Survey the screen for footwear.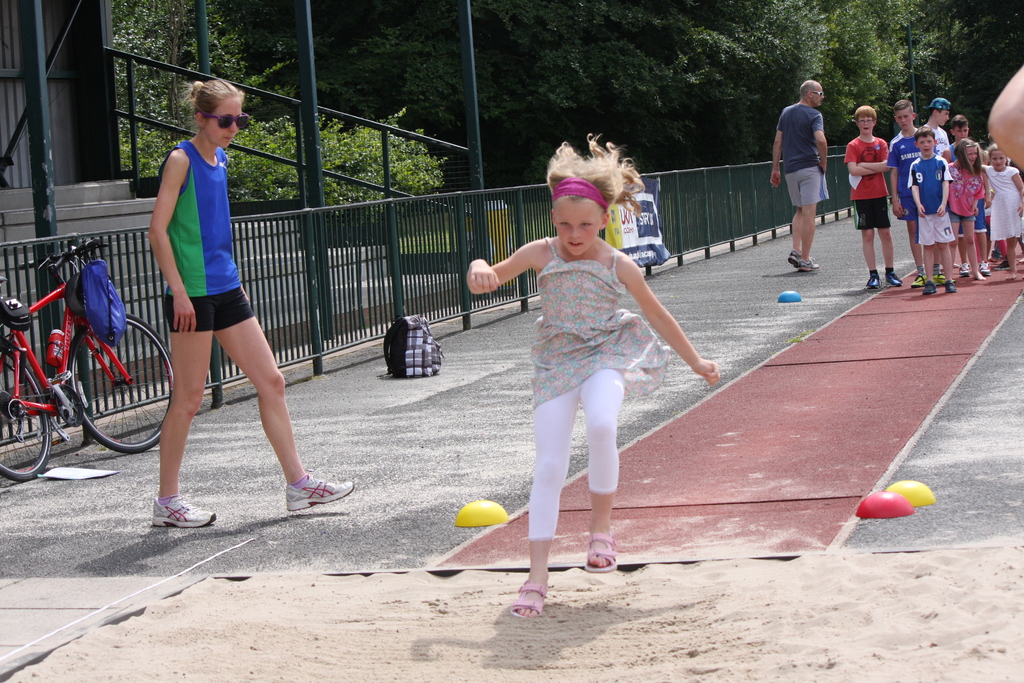
Survey found: (865,276,881,289).
